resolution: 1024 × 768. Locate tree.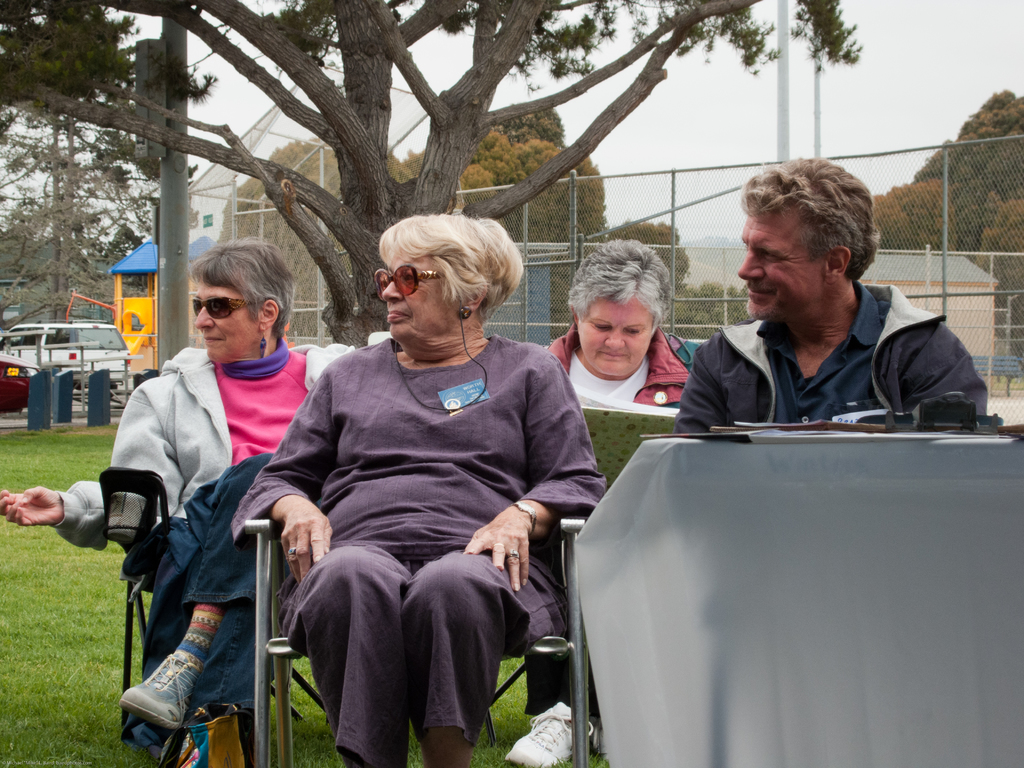
[3, 89, 115, 337].
